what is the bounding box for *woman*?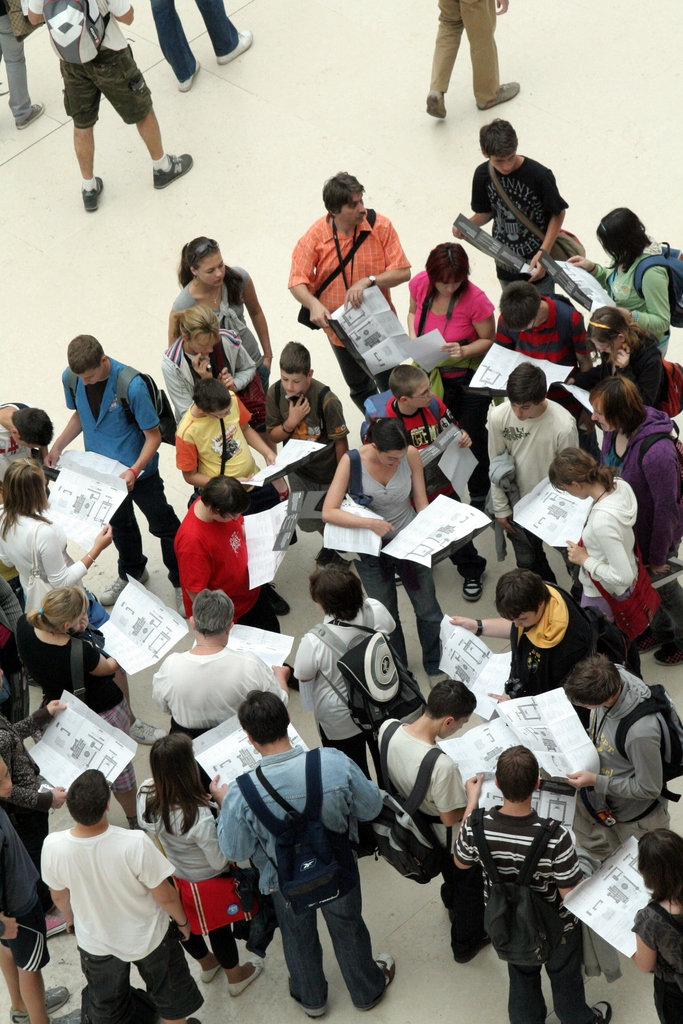
[left=17, top=586, right=167, bottom=746].
